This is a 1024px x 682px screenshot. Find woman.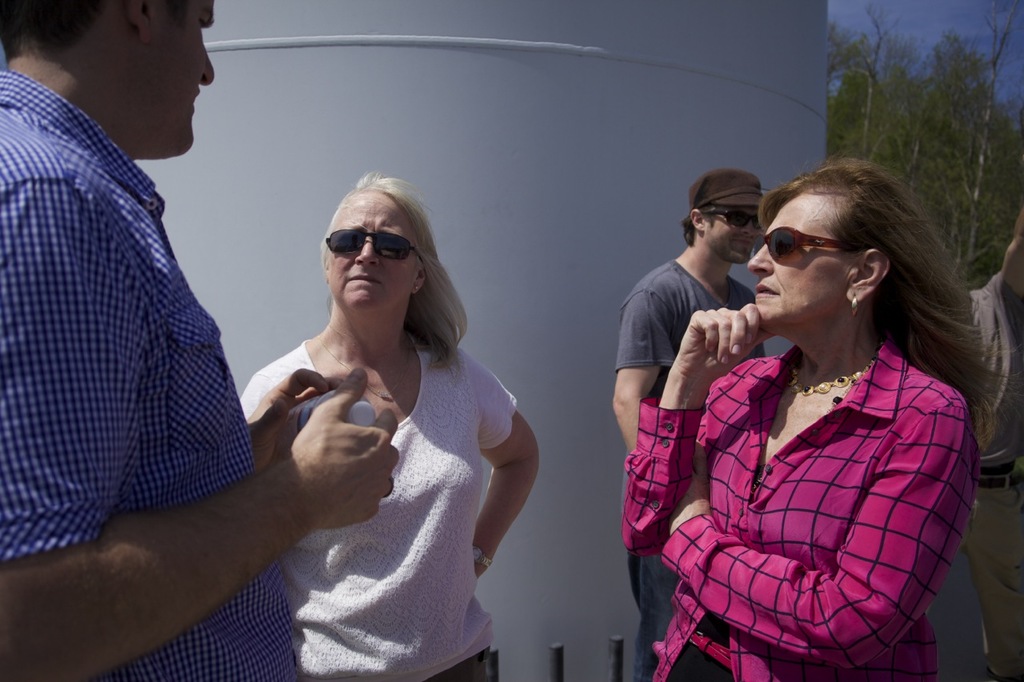
Bounding box: [235, 167, 546, 681].
